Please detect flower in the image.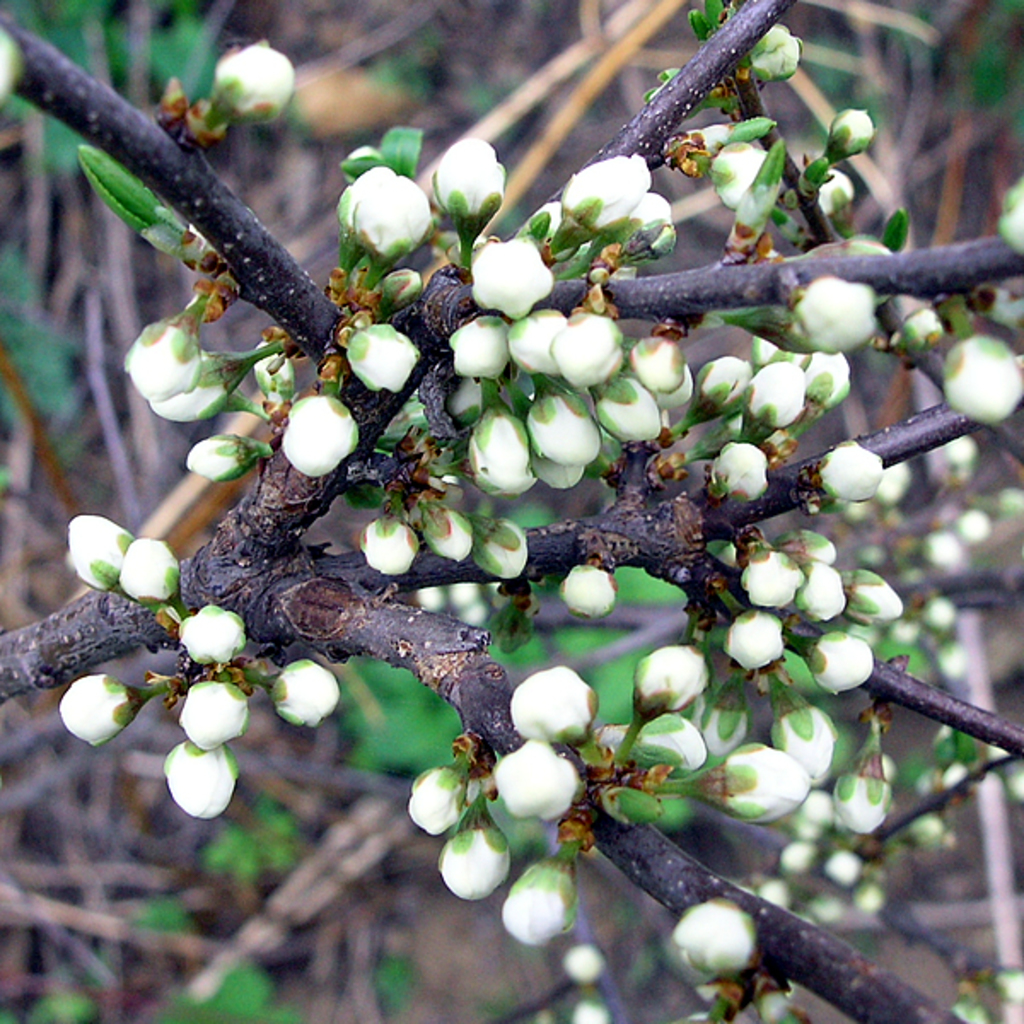
Rect(490, 737, 577, 824).
